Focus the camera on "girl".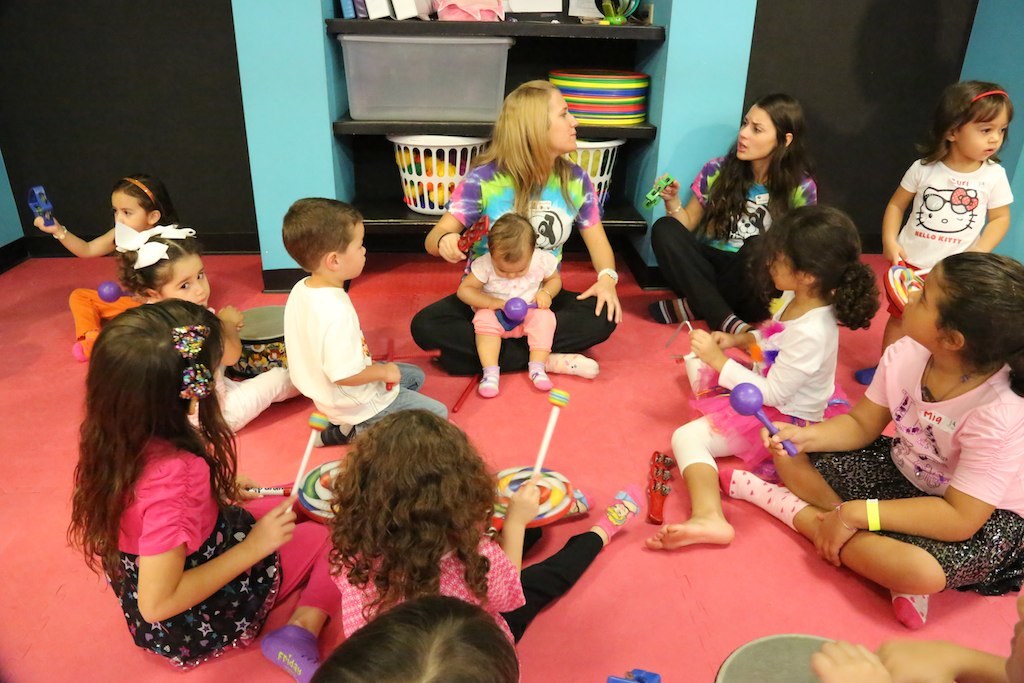
Focus region: (456,216,566,398).
